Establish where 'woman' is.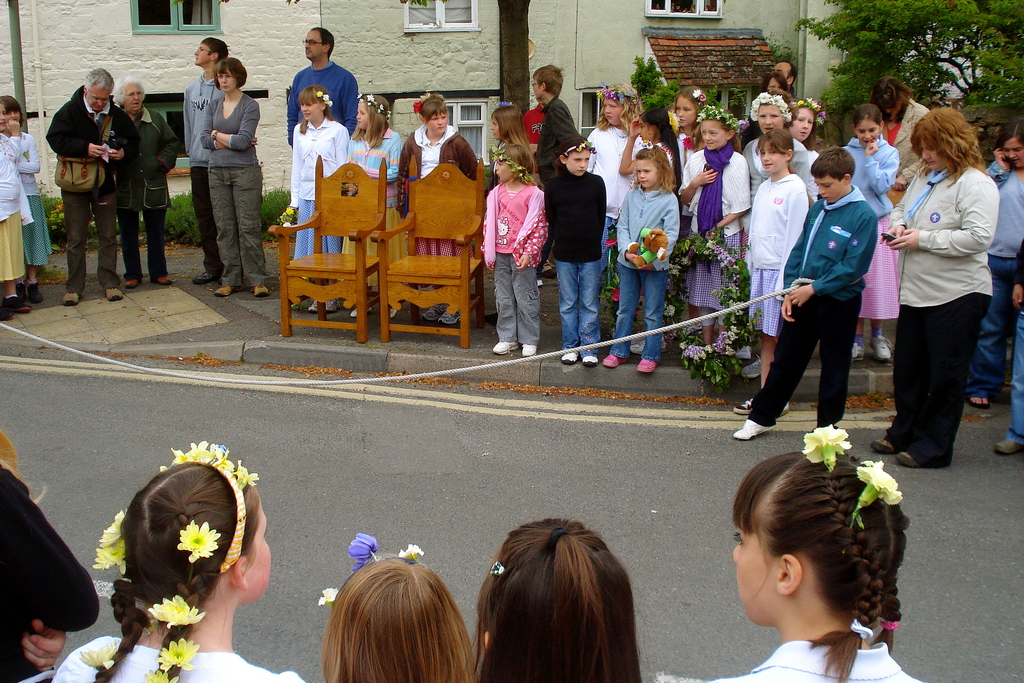
Established at select_region(979, 119, 1023, 404).
